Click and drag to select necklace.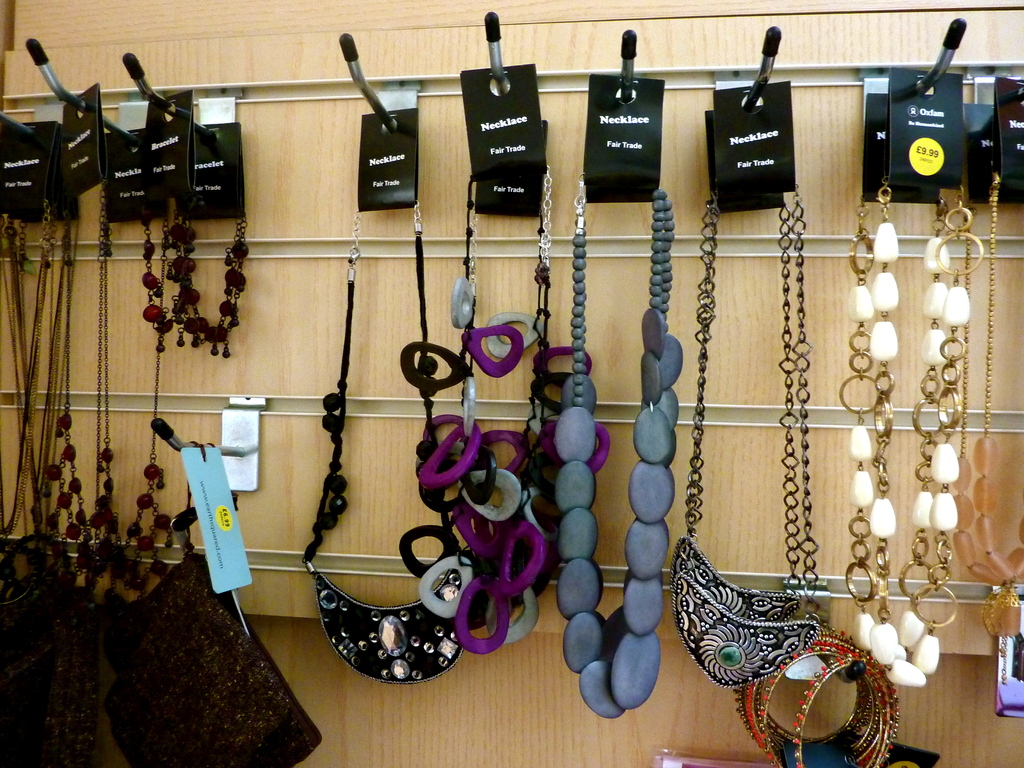
Selection: 554, 173, 684, 717.
